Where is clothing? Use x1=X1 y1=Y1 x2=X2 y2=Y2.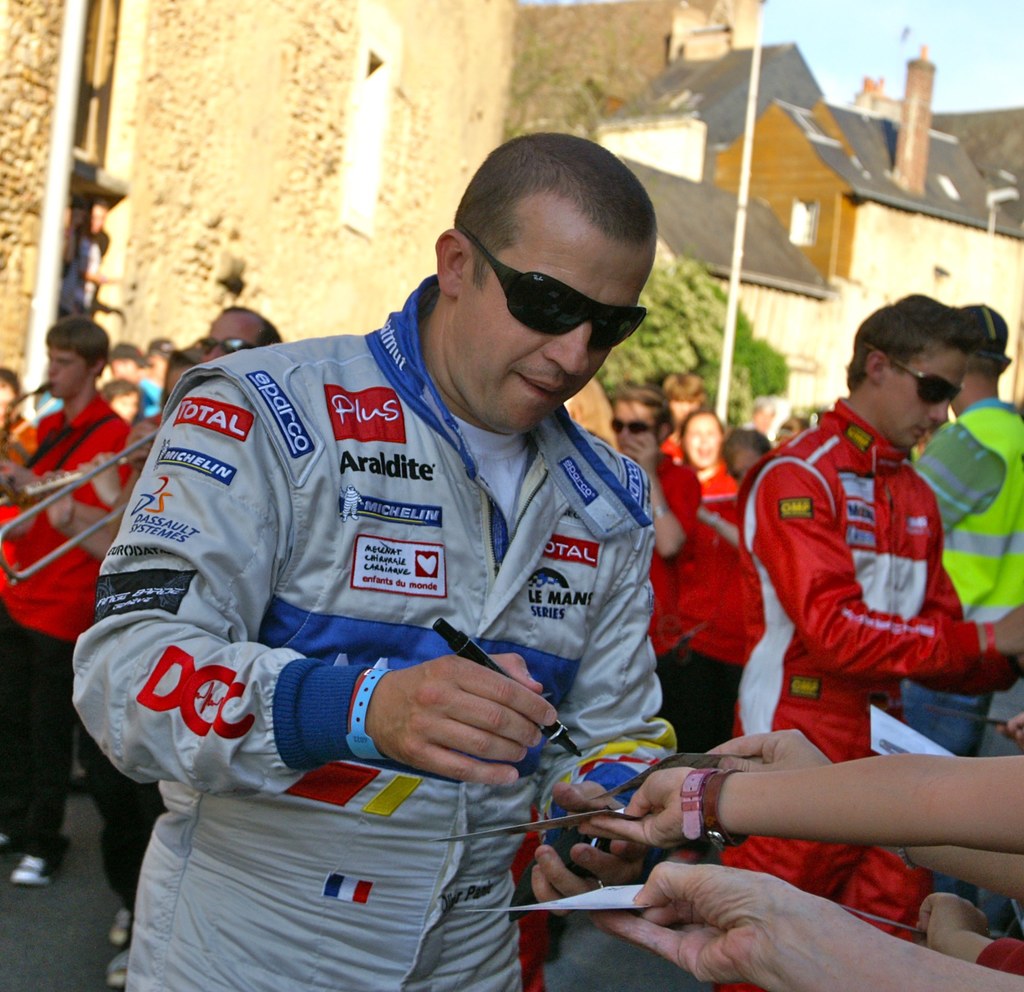
x1=72 y1=269 x2=681 y2=991.
